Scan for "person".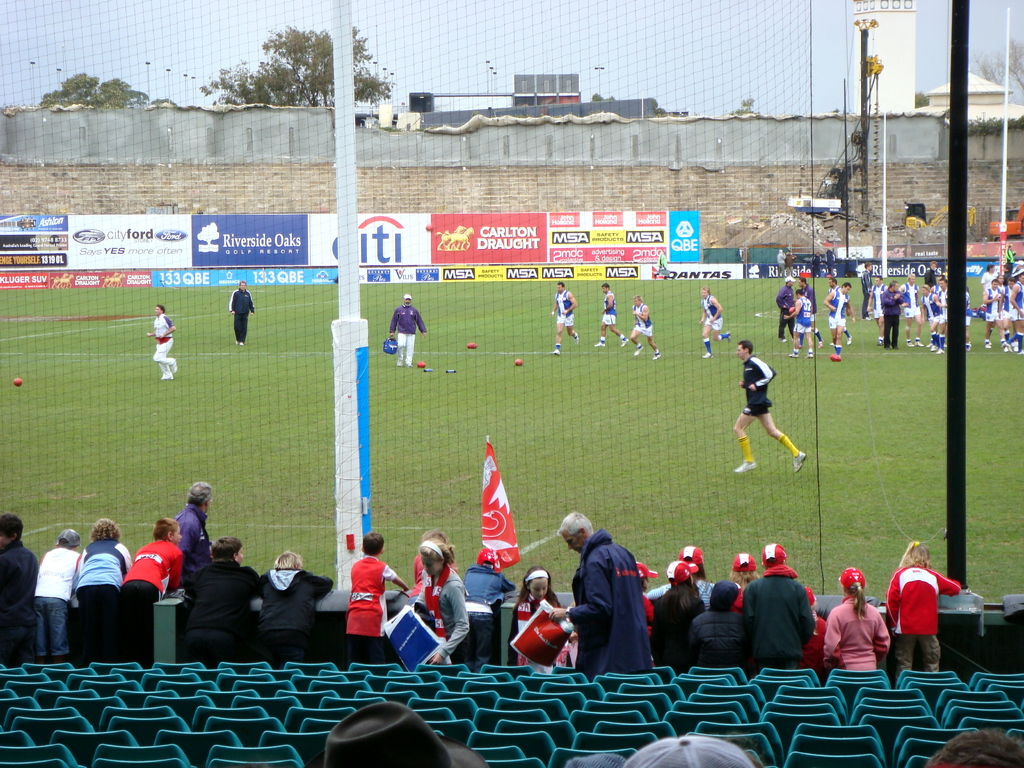
Scan result: rect(813, 569, 890, 671).
